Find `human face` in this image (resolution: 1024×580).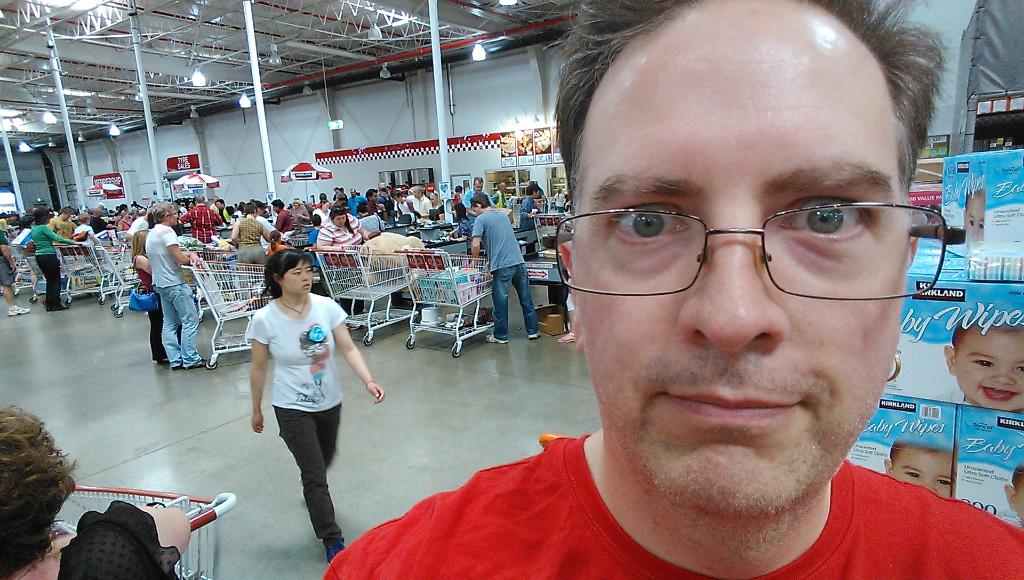
bbox=[347, 190, 355, 197].
